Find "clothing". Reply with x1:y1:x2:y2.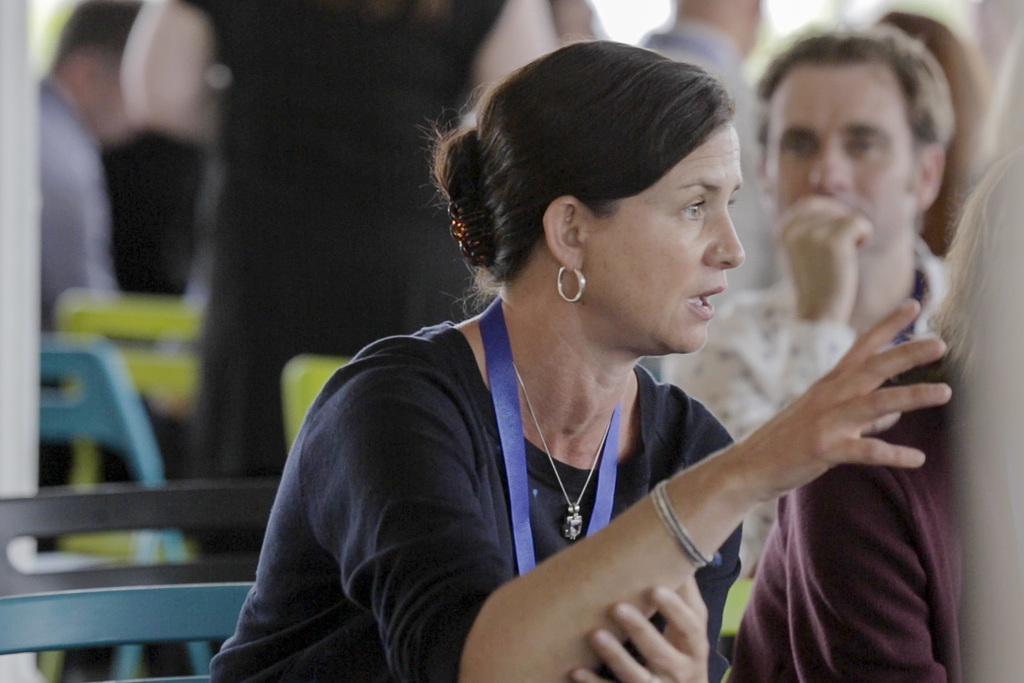
656:231:950:585.
